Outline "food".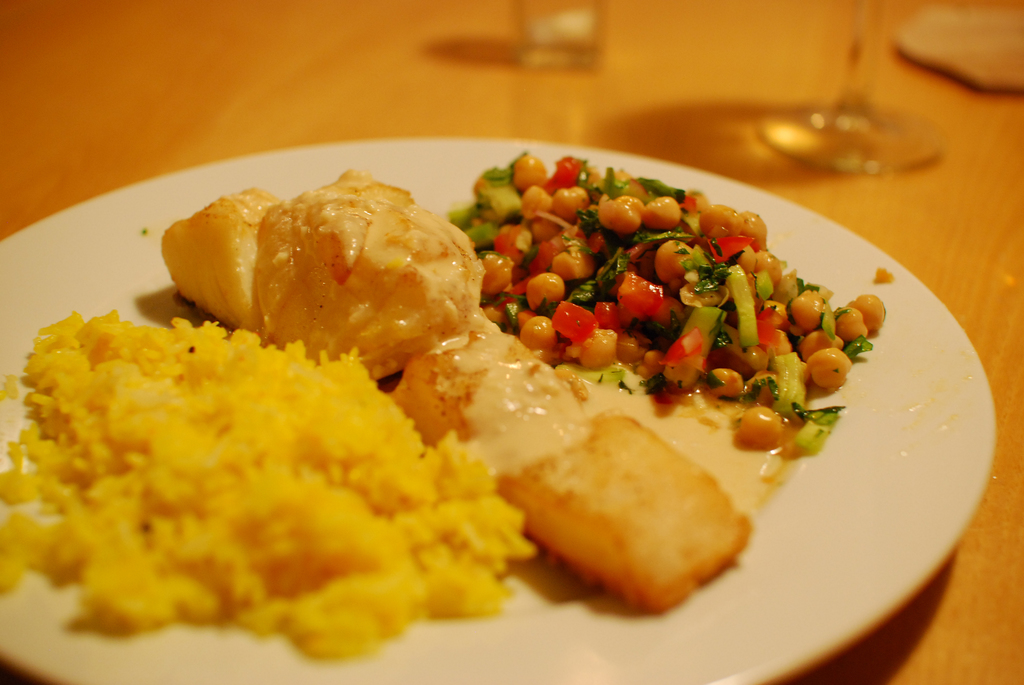
Outline: (444,150,896,448).
